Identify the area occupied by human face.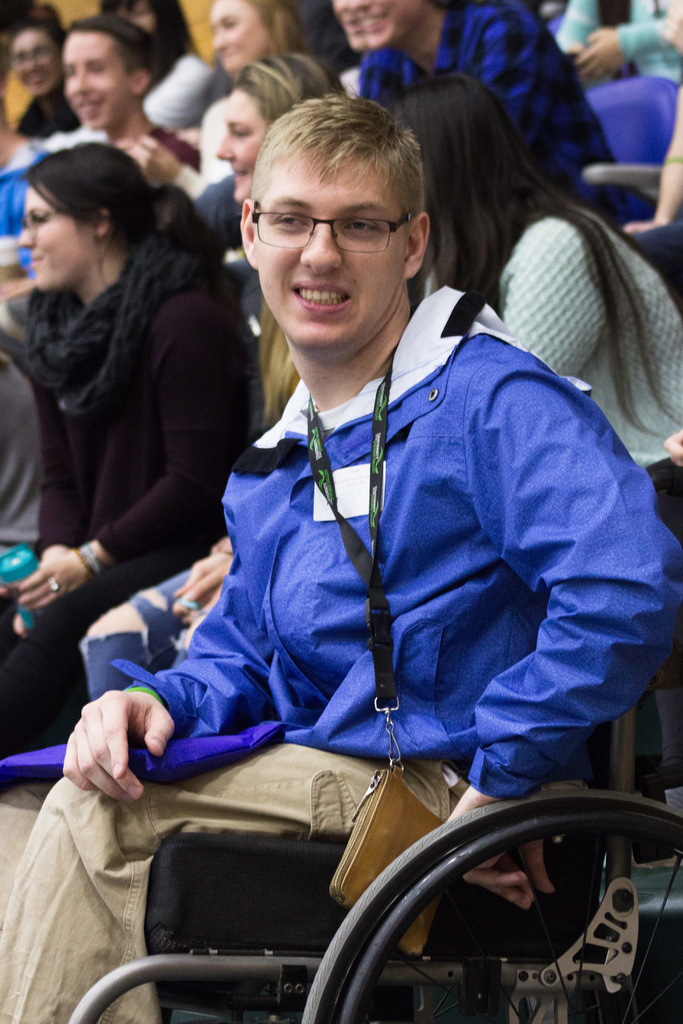
Area: bbox(334, 0, 366, 50).
